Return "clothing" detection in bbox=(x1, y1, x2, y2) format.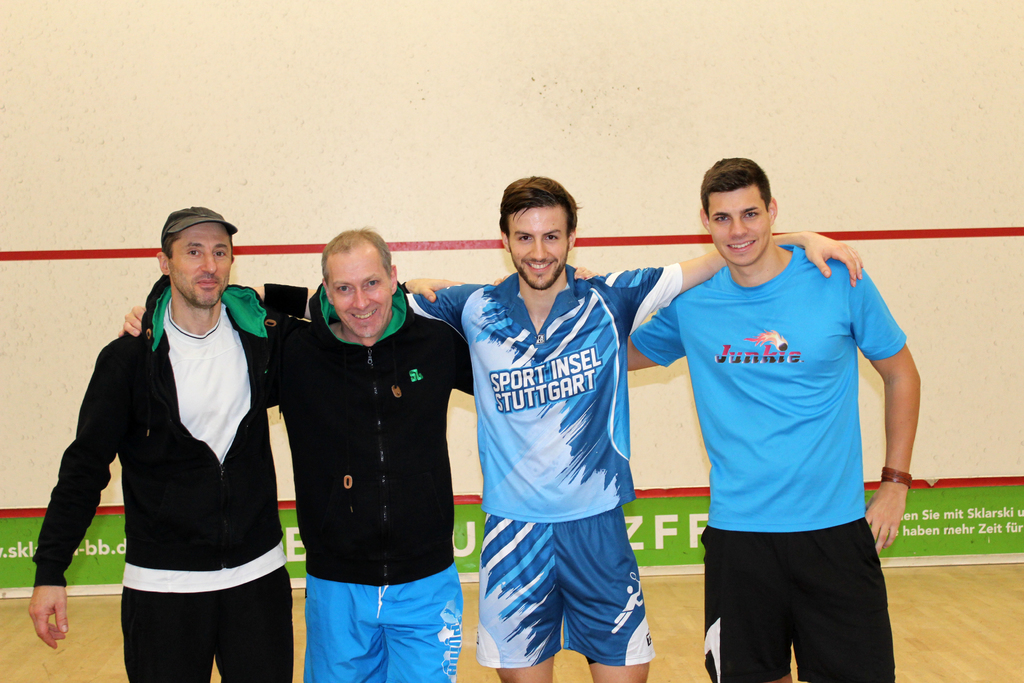
bbox=(403, 261, 686, 671).
